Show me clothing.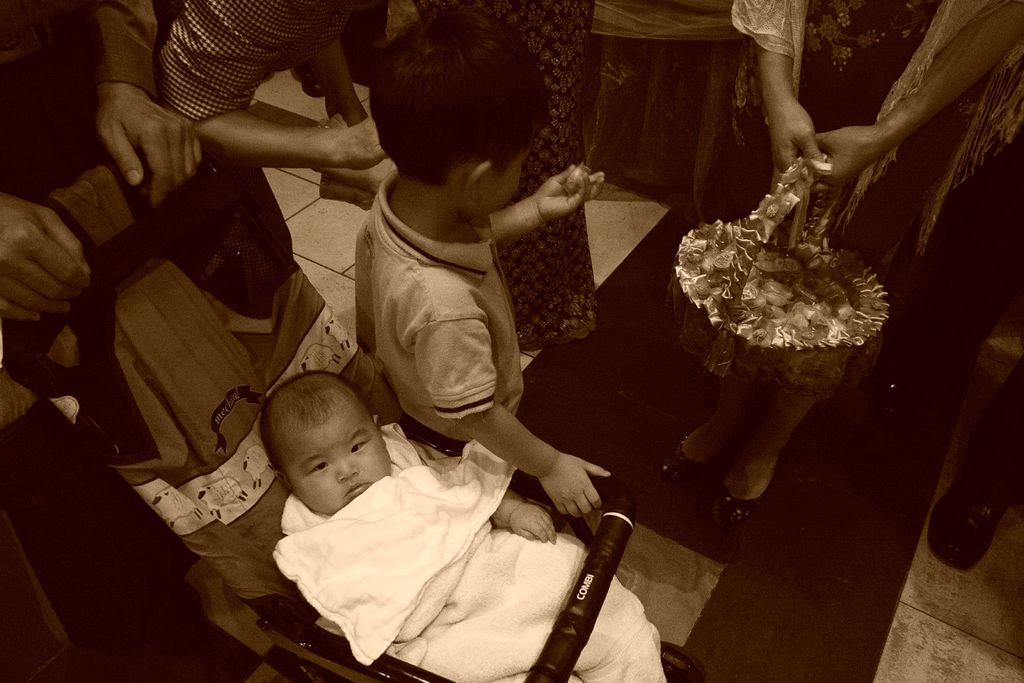
clothing is here: (420, 0, 598, 339).
